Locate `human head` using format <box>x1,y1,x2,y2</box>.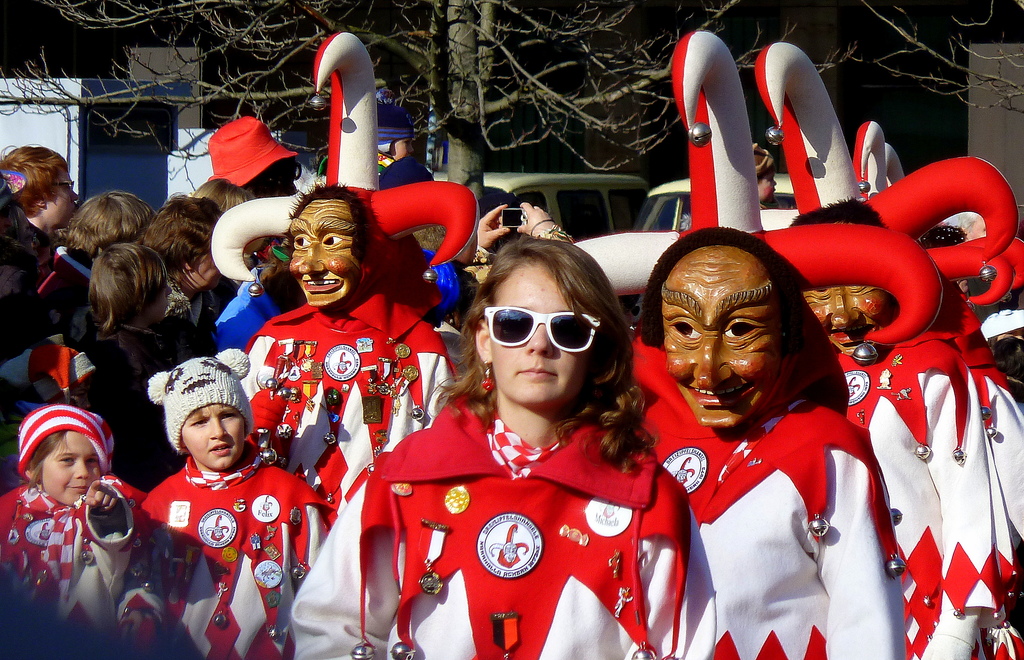
<box>286,182,399,311</box>.
